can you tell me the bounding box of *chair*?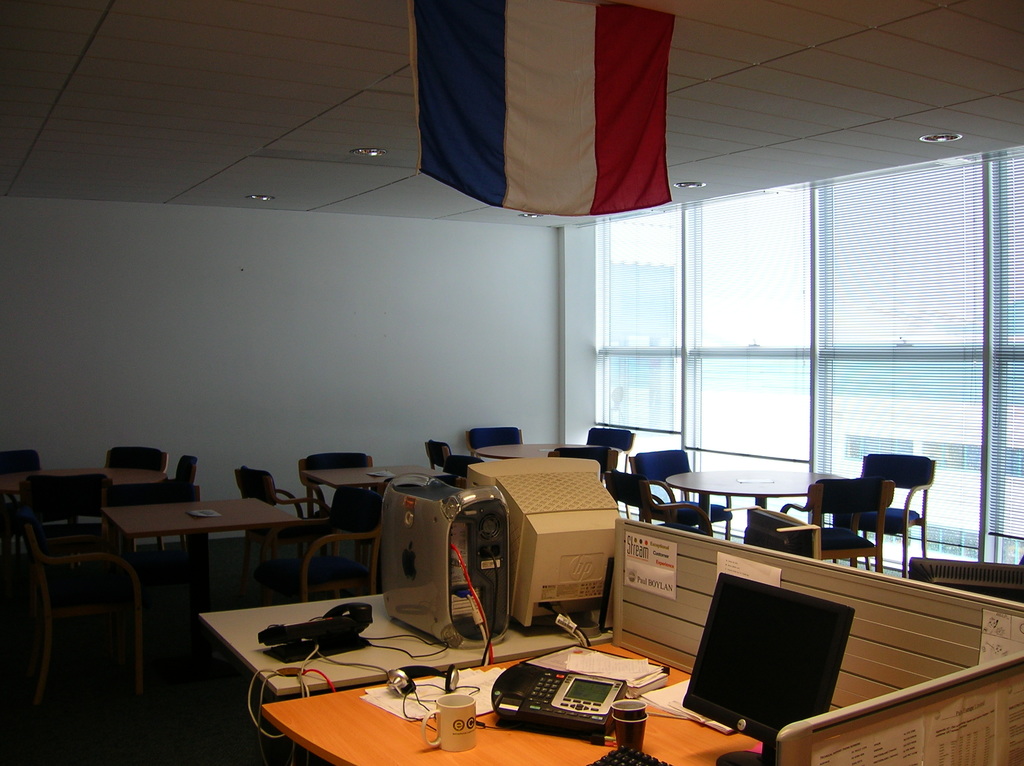
[462,428,520,454].
